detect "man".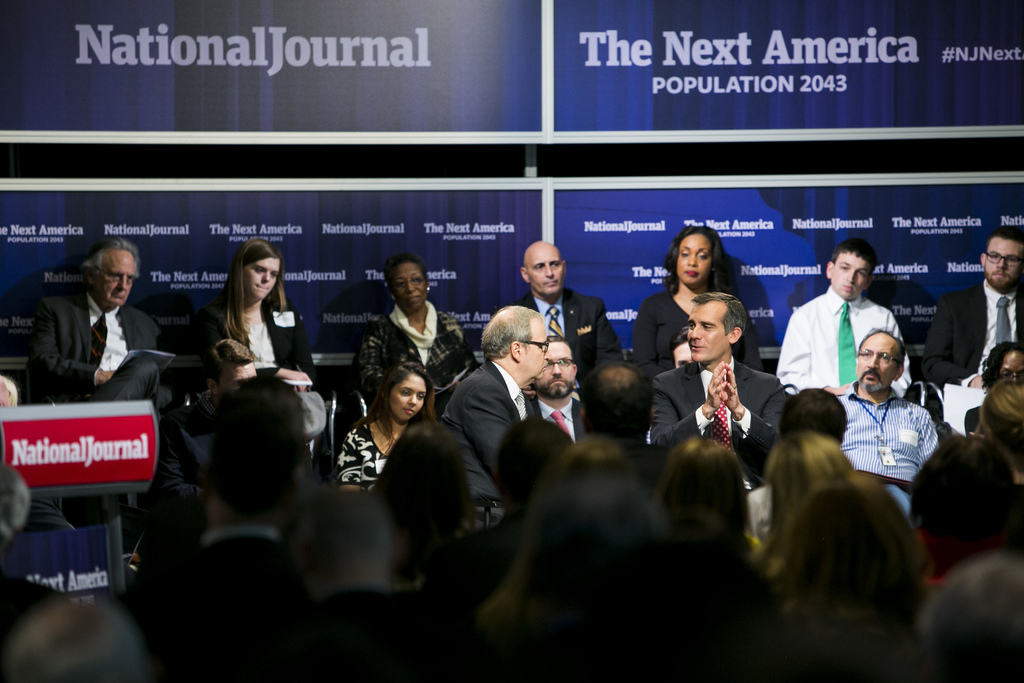
Detected at [left=6, top=236, right=164, bottom=497].
